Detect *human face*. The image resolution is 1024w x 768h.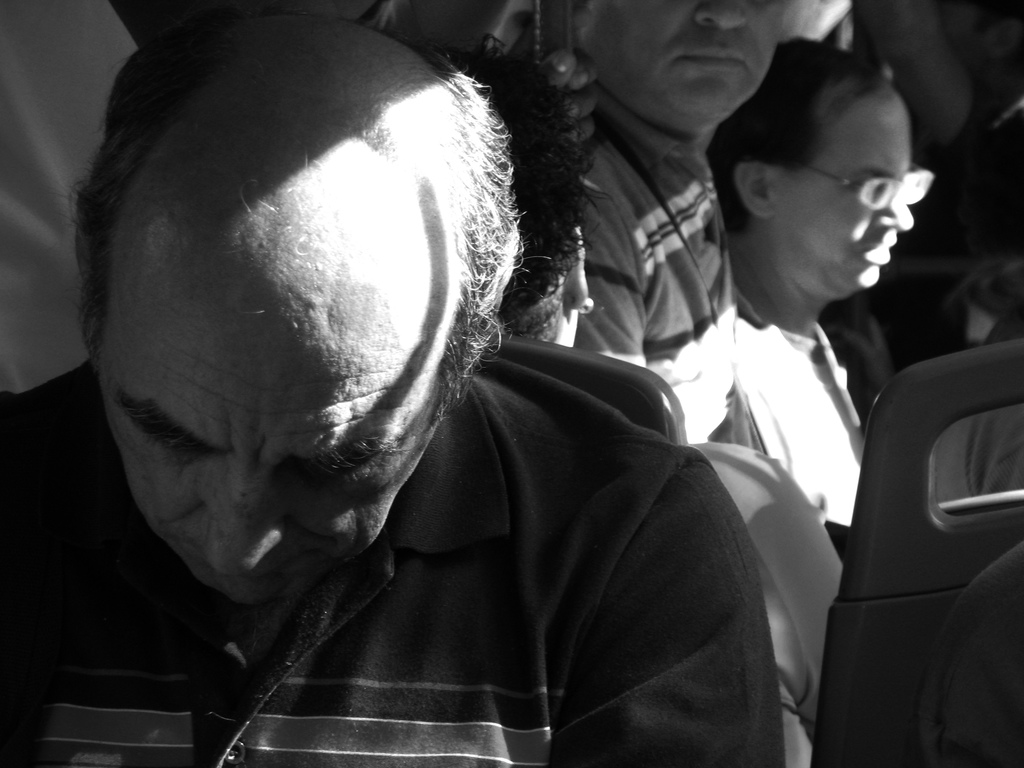
[774, 109, 913, 282].
